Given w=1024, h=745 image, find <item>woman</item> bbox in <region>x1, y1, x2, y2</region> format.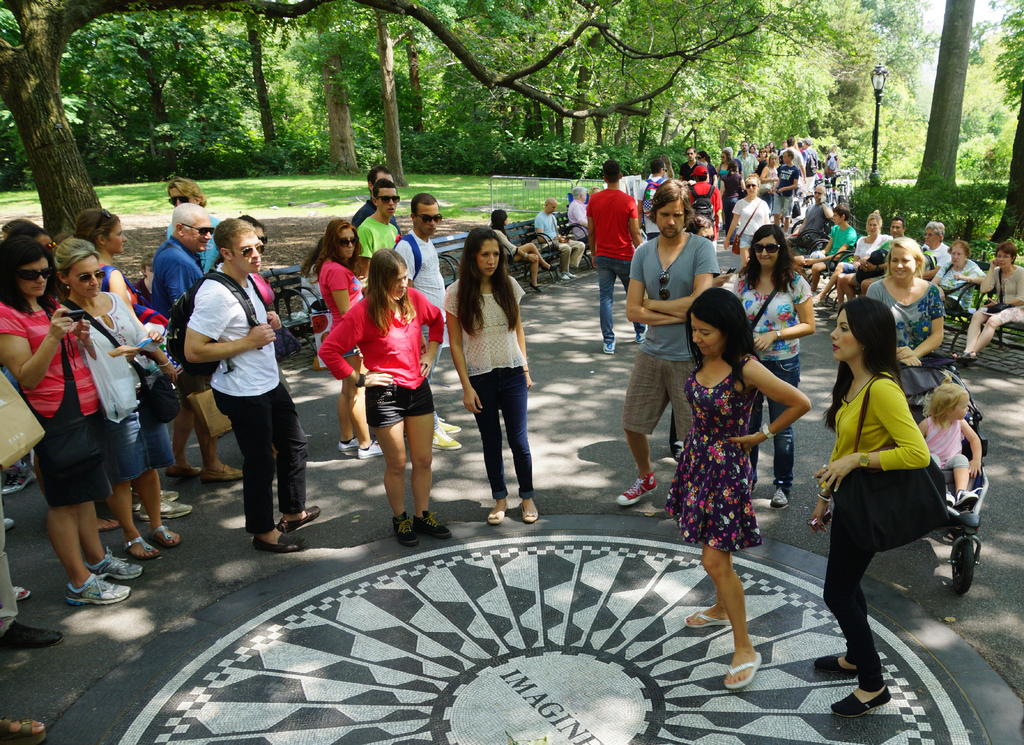
<region>725, 223, 815, 506</region>.
